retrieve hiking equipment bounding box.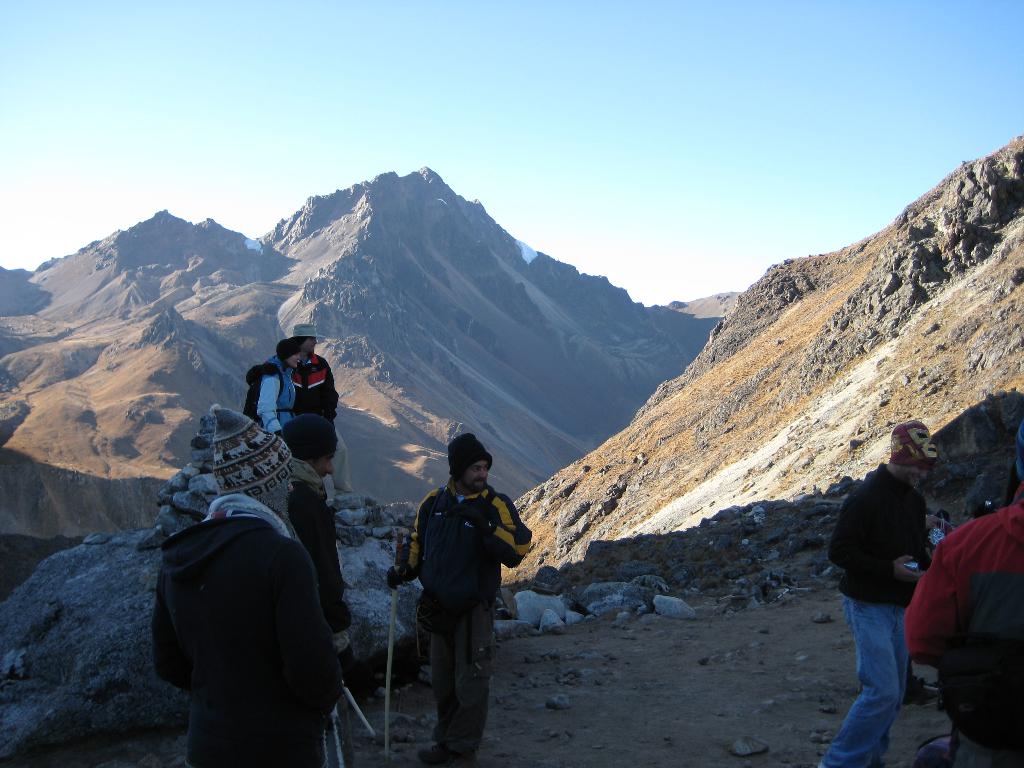
Bounding box: x1=387, y1=538, x2=409, y2=755.
